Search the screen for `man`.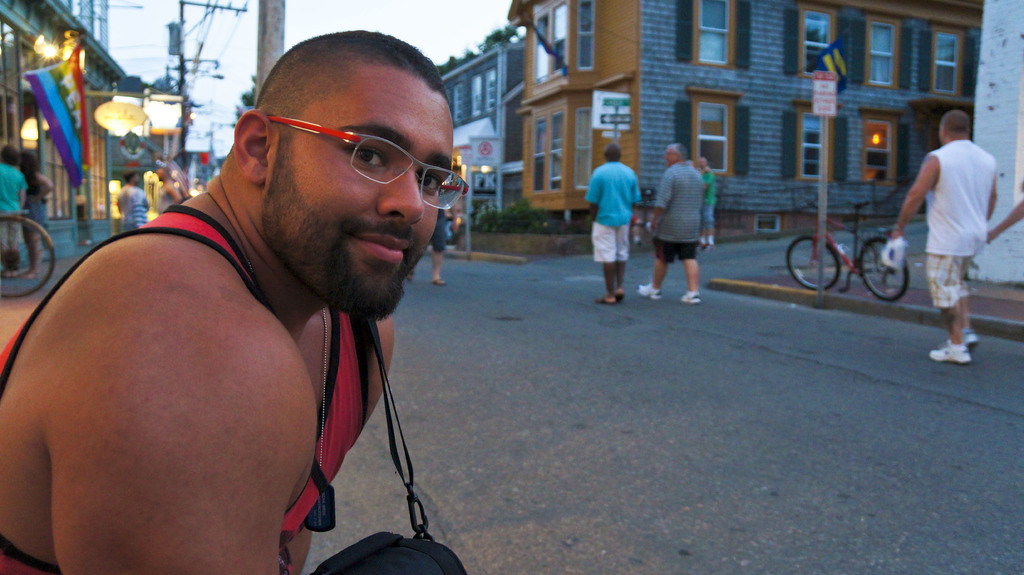
Found at (x1=0, y1=141, x2=27, y2=276).
